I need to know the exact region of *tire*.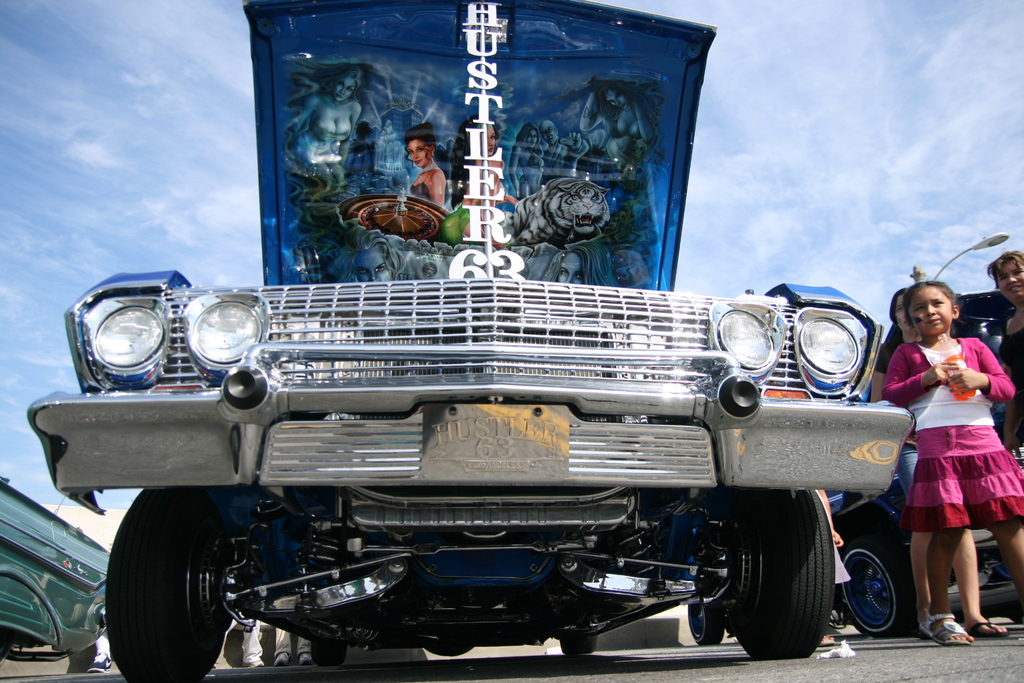
Region: 559:634:595:655.
